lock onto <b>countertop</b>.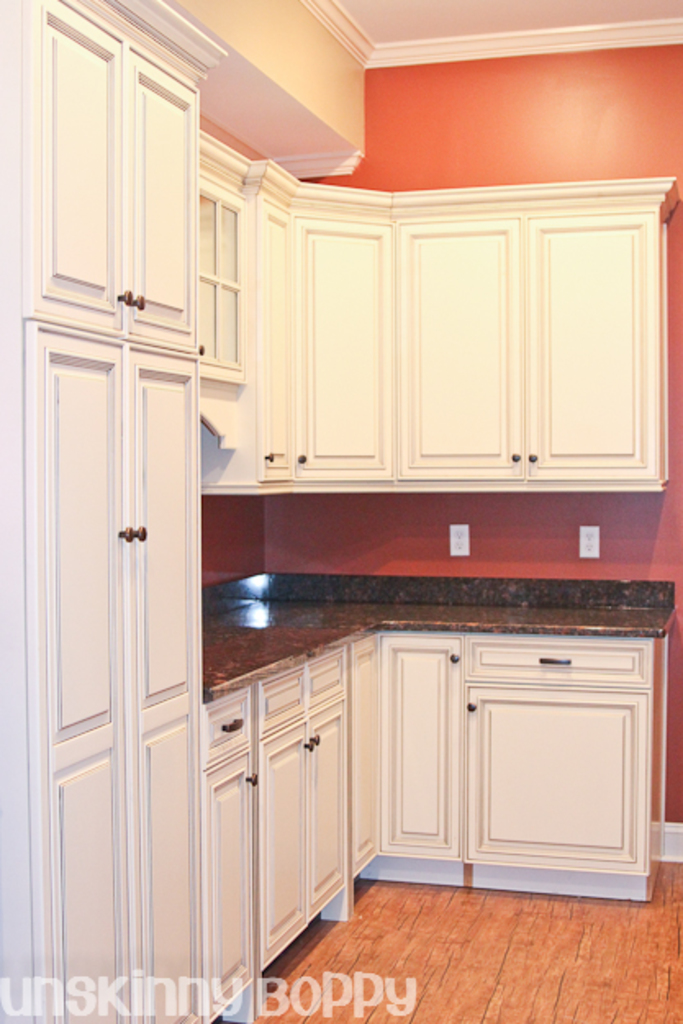
Locked: (200, 590, 675, 708).
